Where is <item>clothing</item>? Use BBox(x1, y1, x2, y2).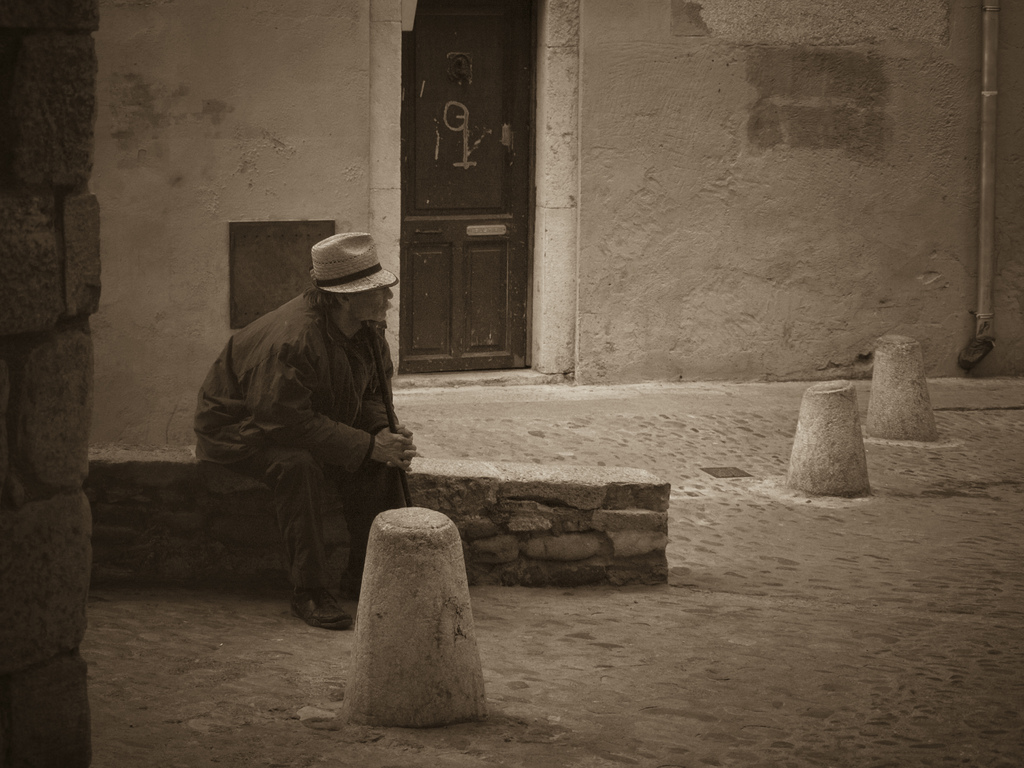
BBox(180, 236, 426, 609).
